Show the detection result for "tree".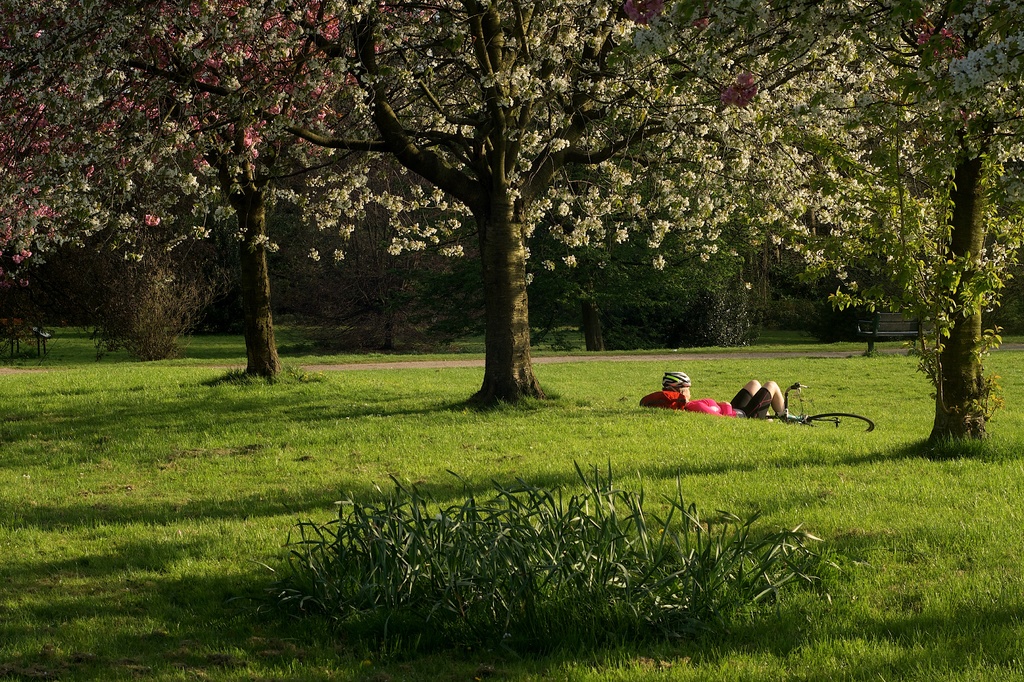
box(687, 1, 927, 348).
